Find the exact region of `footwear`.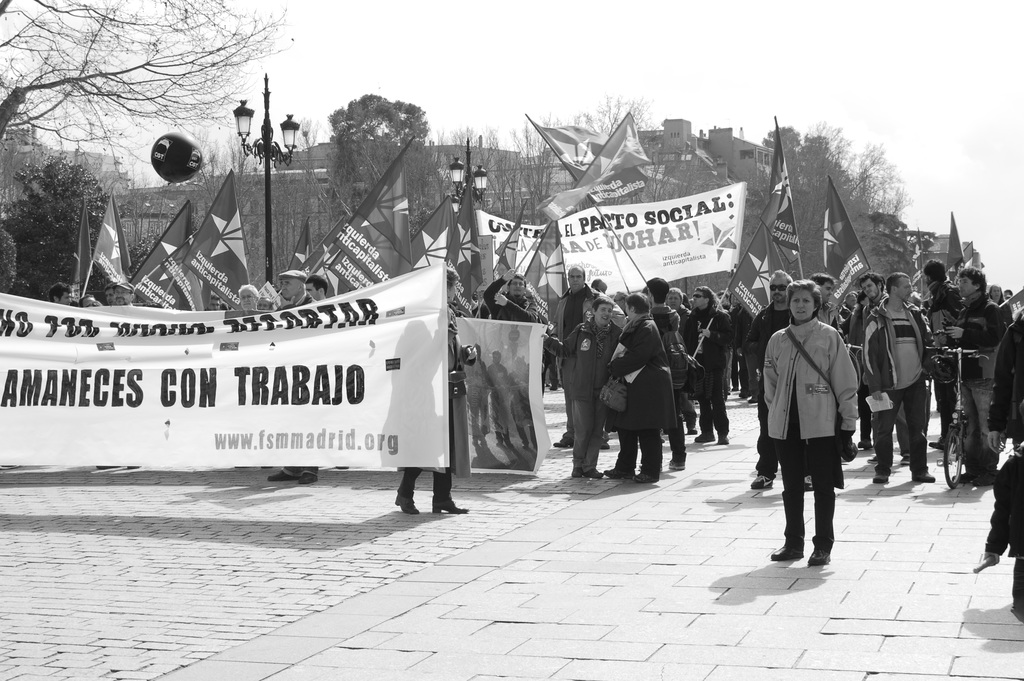
Exact region: l=301, t=469, r=317, b=484.
